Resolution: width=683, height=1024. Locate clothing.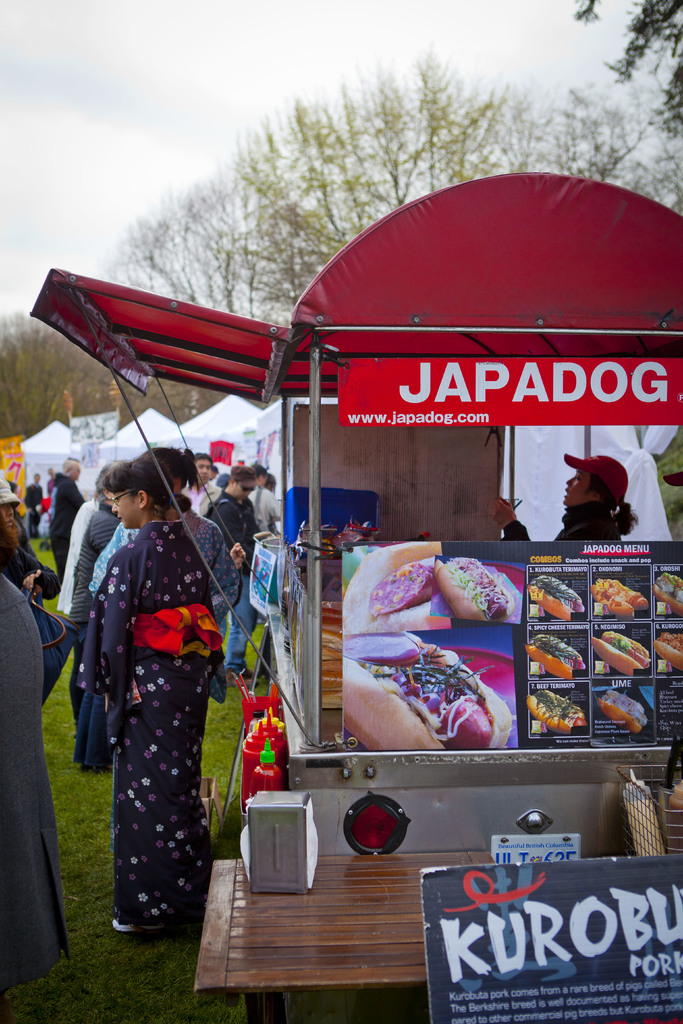
[x1=175, y1=486, x2=203, y2=517].
